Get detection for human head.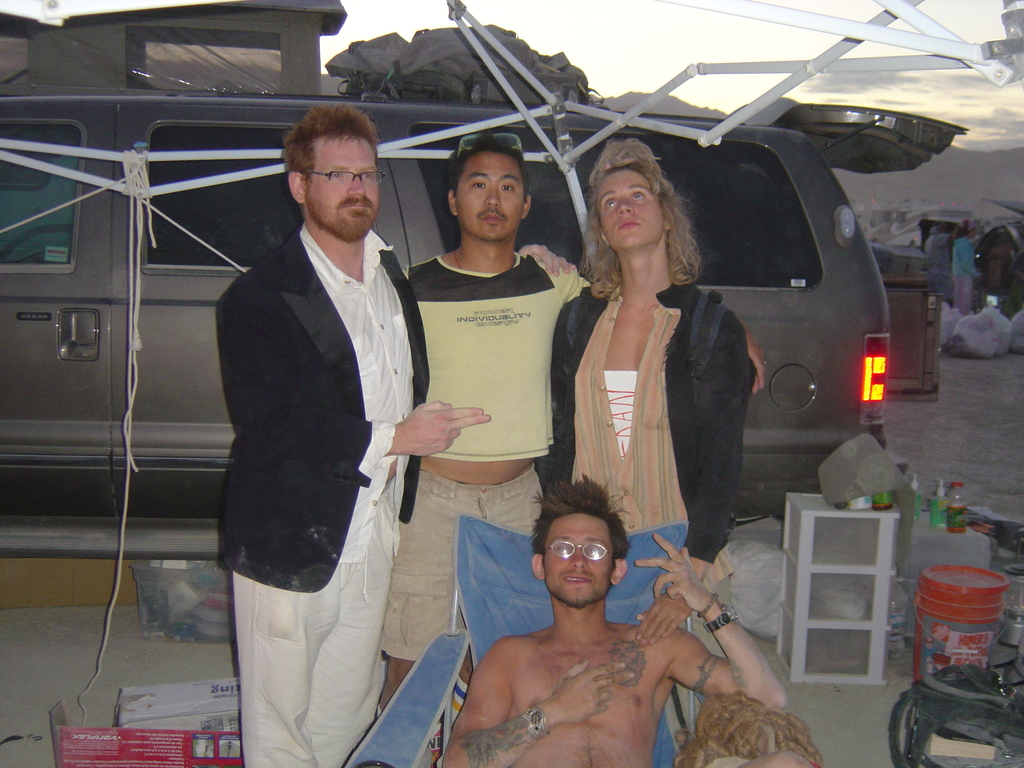
Detection: 282/99/383/243.
